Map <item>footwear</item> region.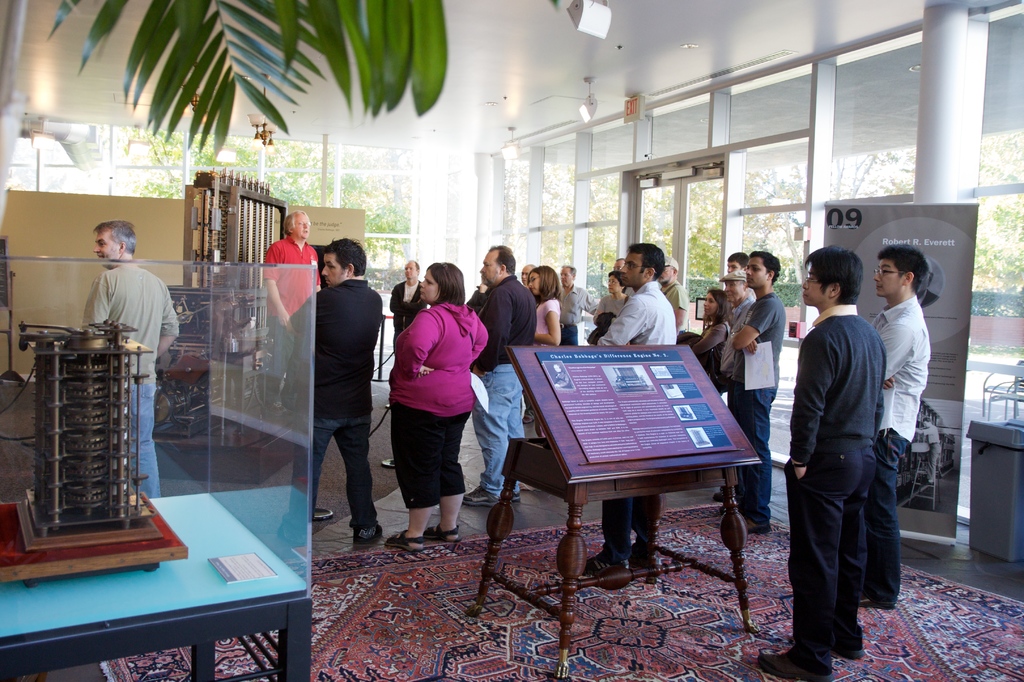
Mapped to 259:397:288:414.
